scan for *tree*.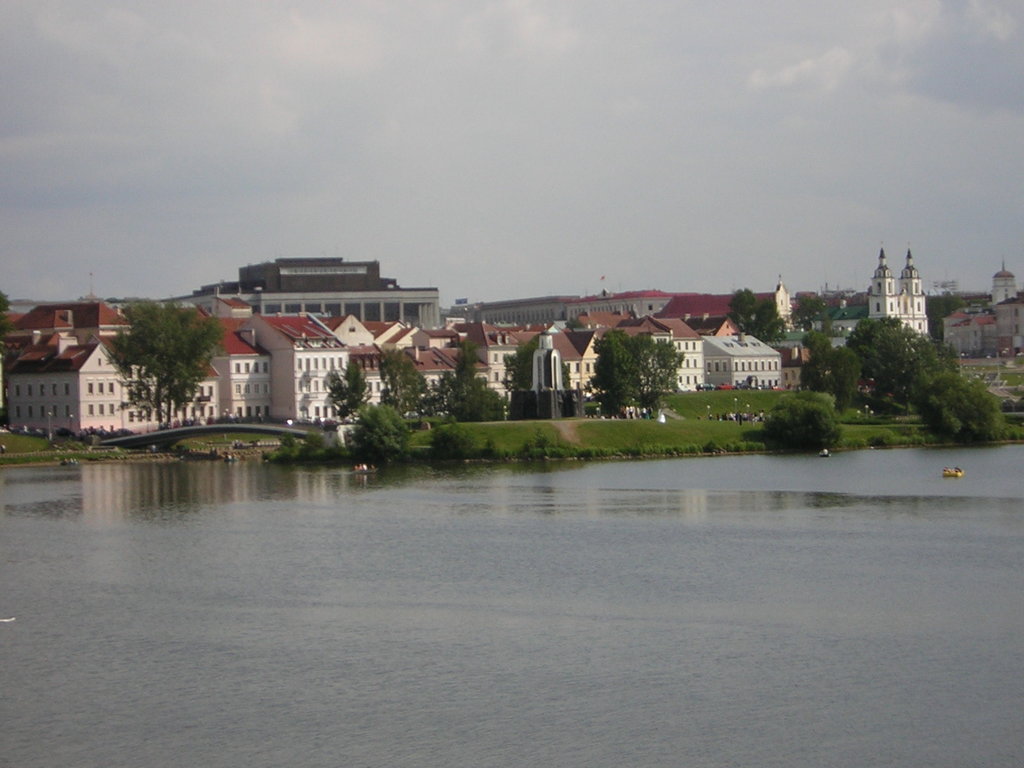
Scan result: select_region(763, 387, 842, 452).
